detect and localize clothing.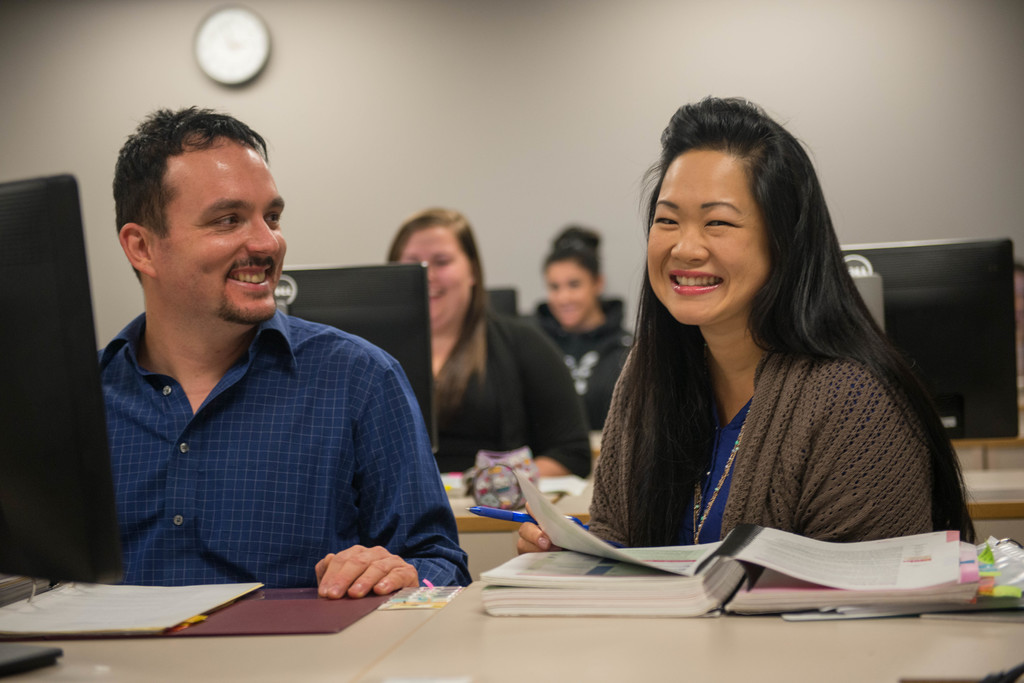
Localized at x1=428, y1=307, x2=595, y2=471.
